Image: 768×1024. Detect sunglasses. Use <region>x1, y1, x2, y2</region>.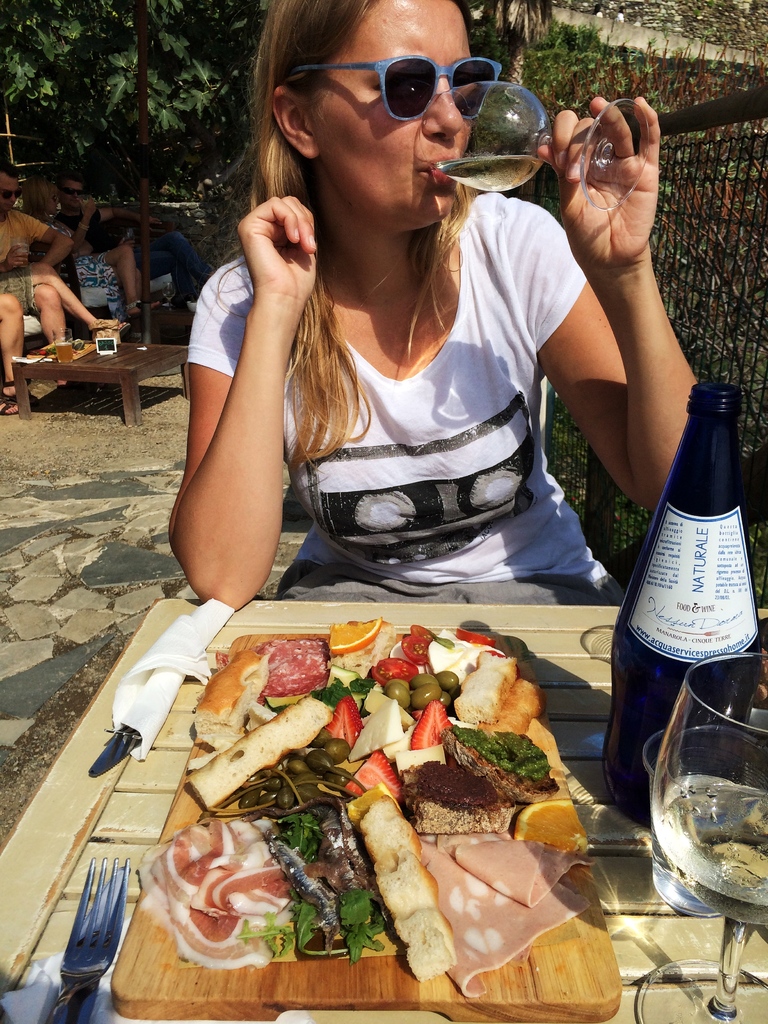
<region>299, 47, 517, 127</region>.
